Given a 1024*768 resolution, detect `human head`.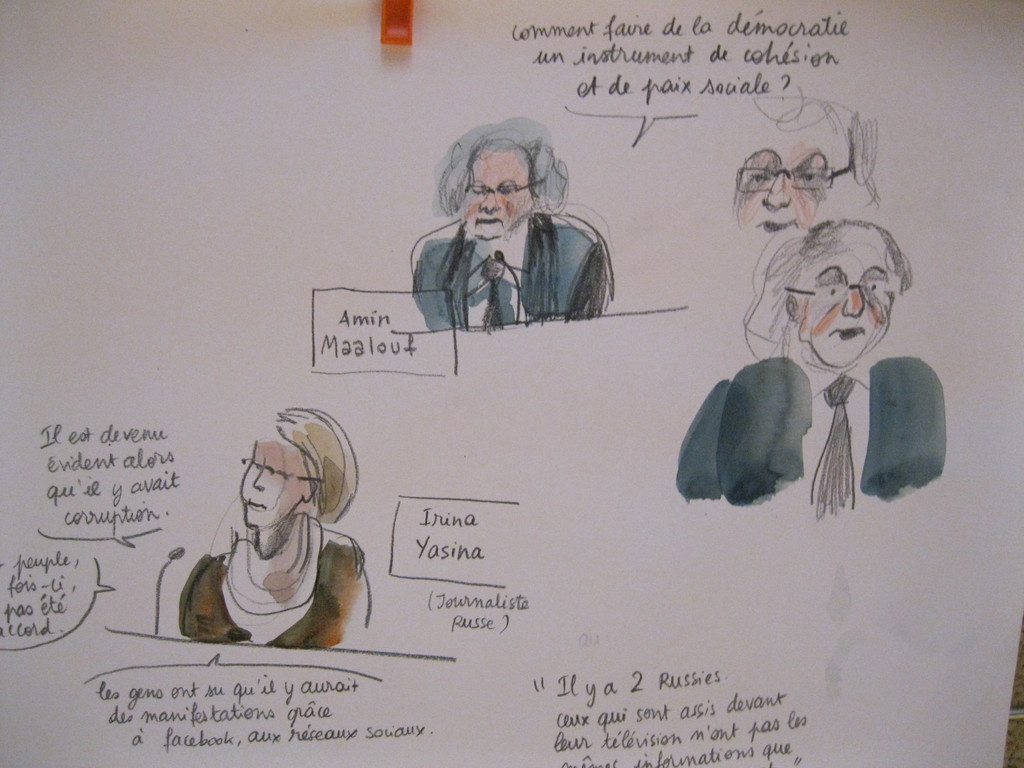
region(762, 212, 915, 369).
